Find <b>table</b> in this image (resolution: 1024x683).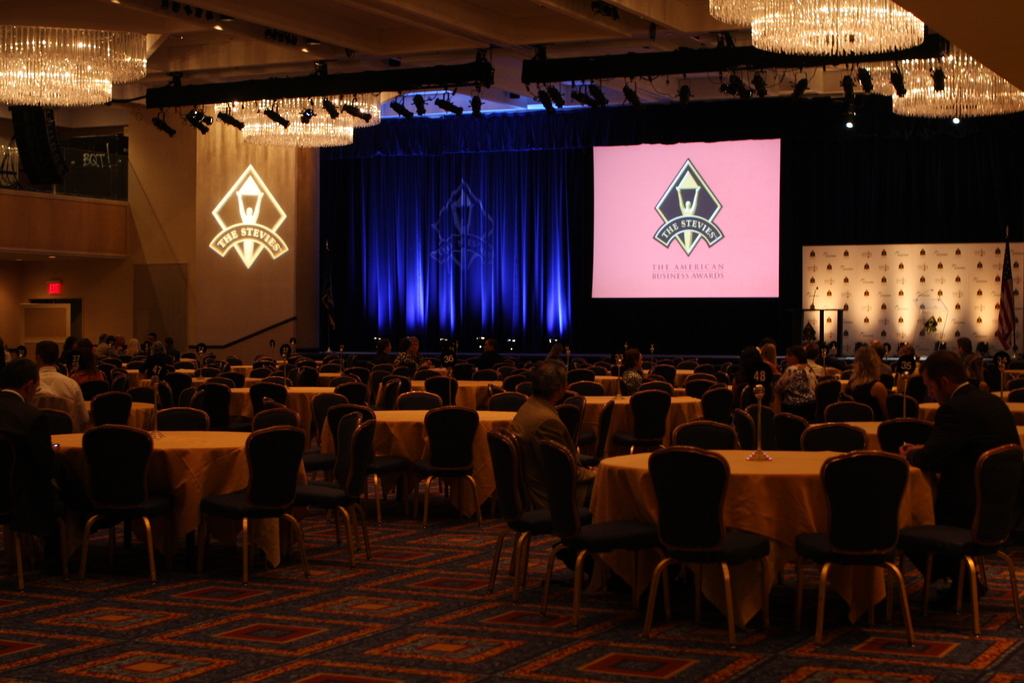
box(191, 374, 210, 387).
